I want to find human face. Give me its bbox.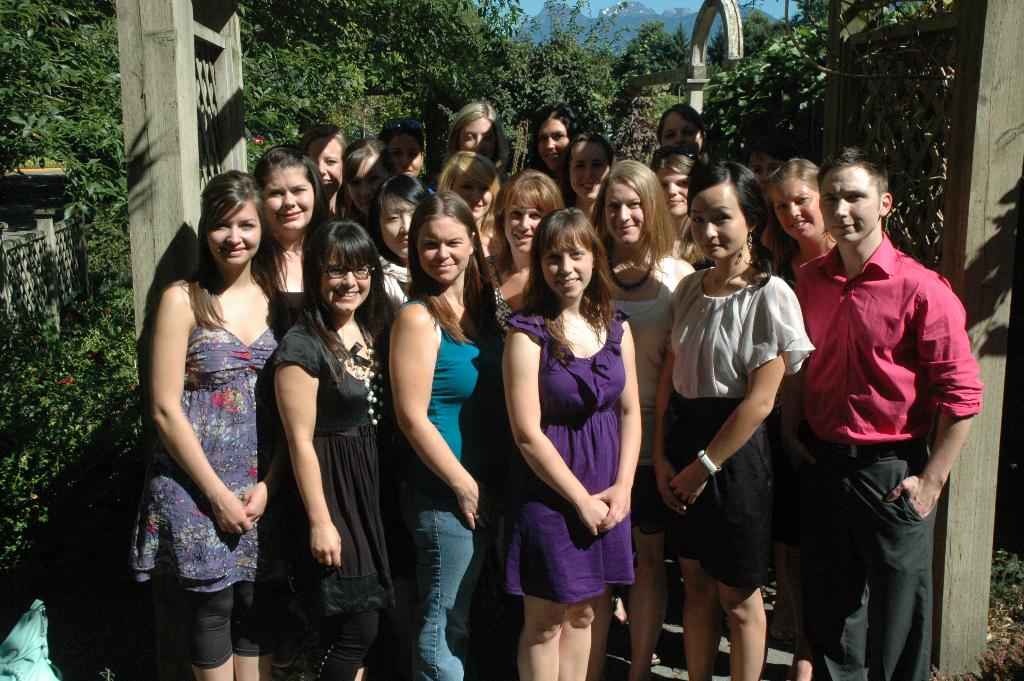
region(568, 142, 617, 196).
